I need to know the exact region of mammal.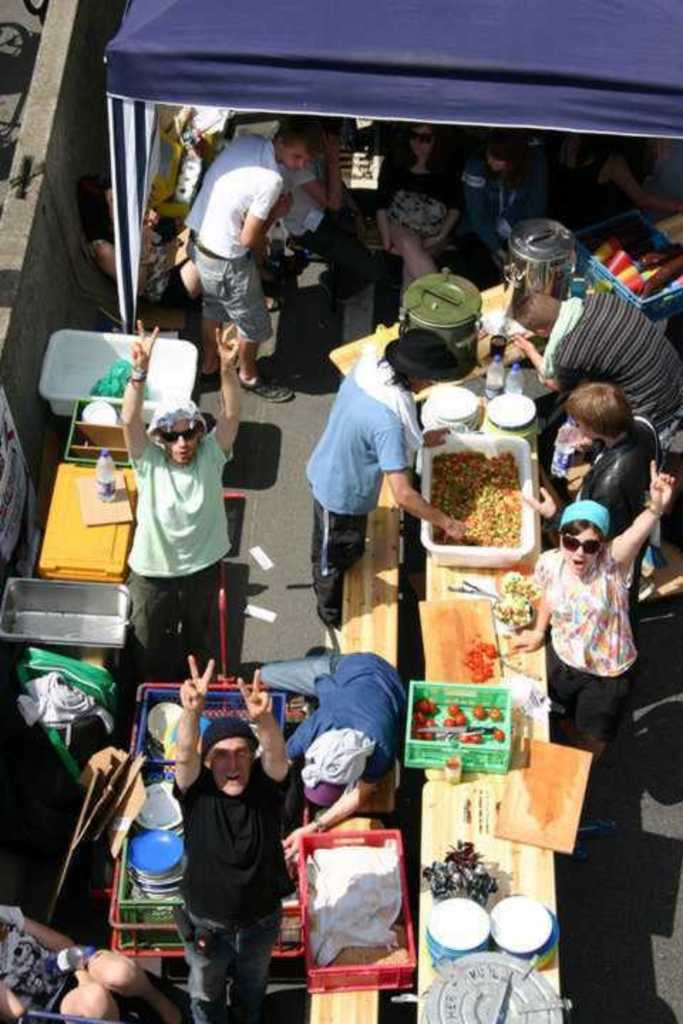
Region: 373,122,458,293.
